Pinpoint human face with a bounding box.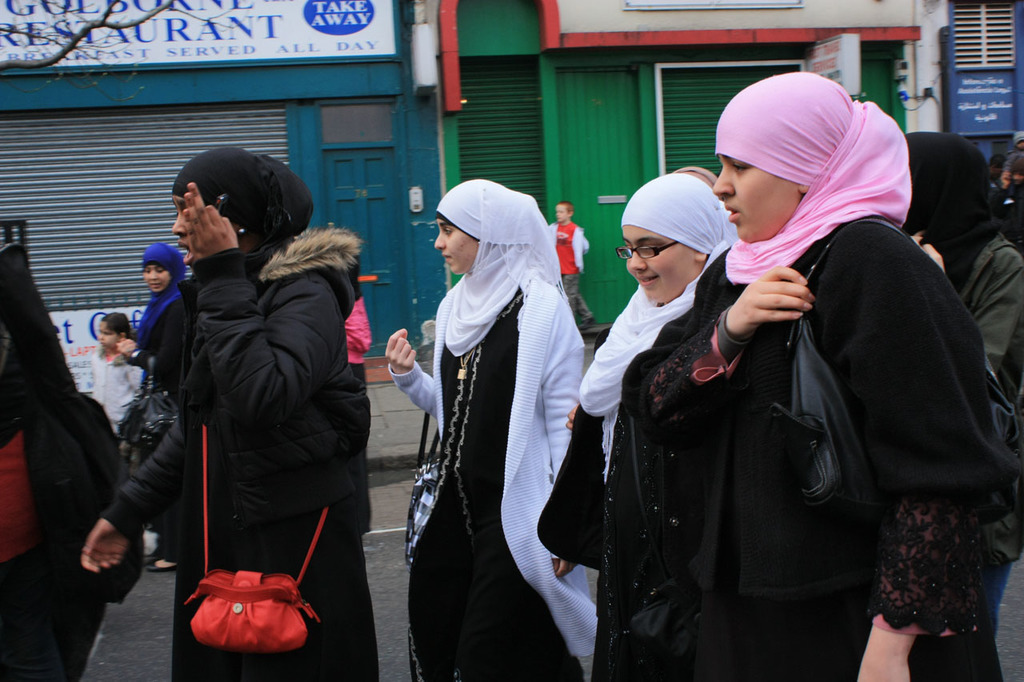
(x1=433, y1=215, x2=479, y2=273).
